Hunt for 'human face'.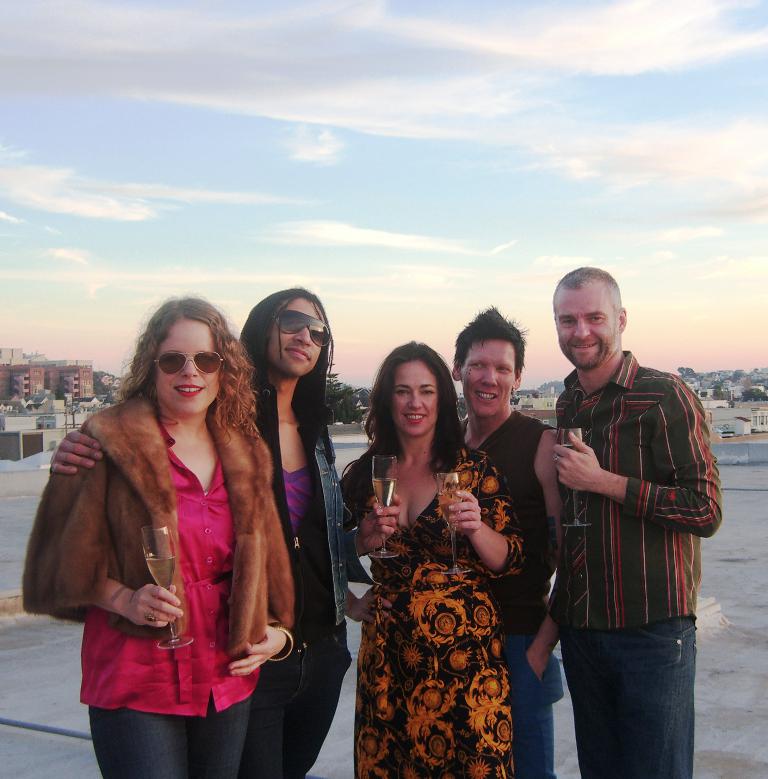
Hunted down at 266,297,323,375.
